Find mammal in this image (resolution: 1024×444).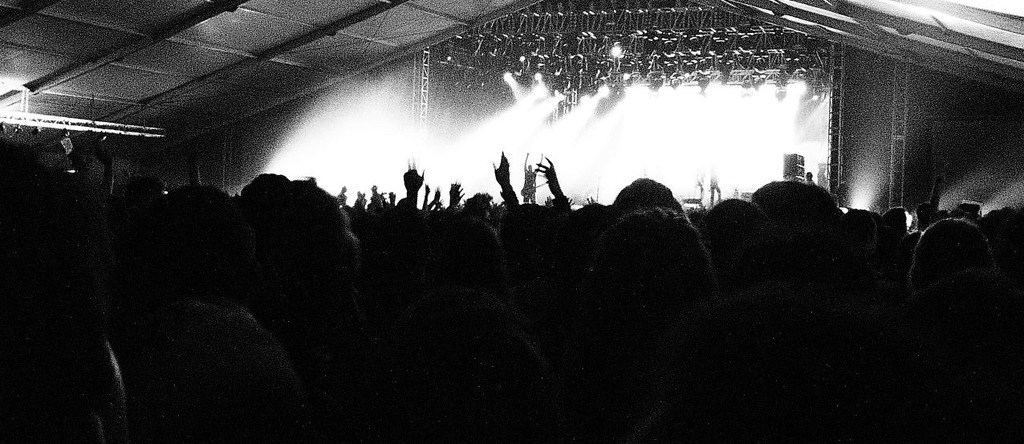
BBox(909, 217, 998, 291).
